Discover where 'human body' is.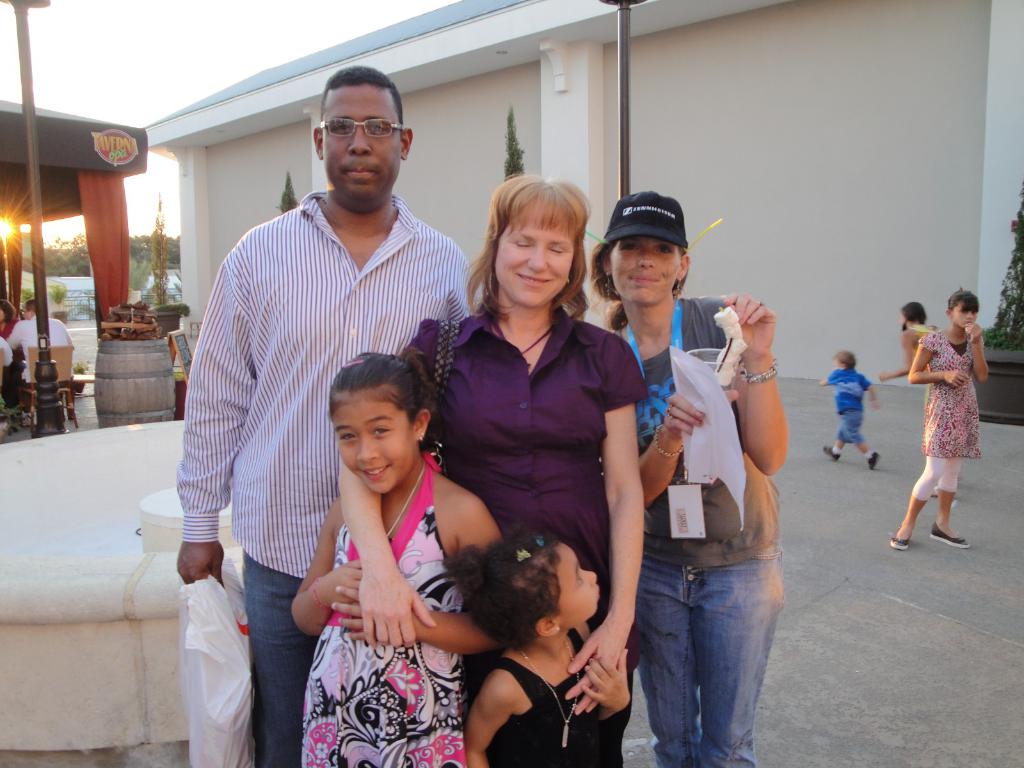
Discovered at [left=897, top=285, right=992, bottom=547].
